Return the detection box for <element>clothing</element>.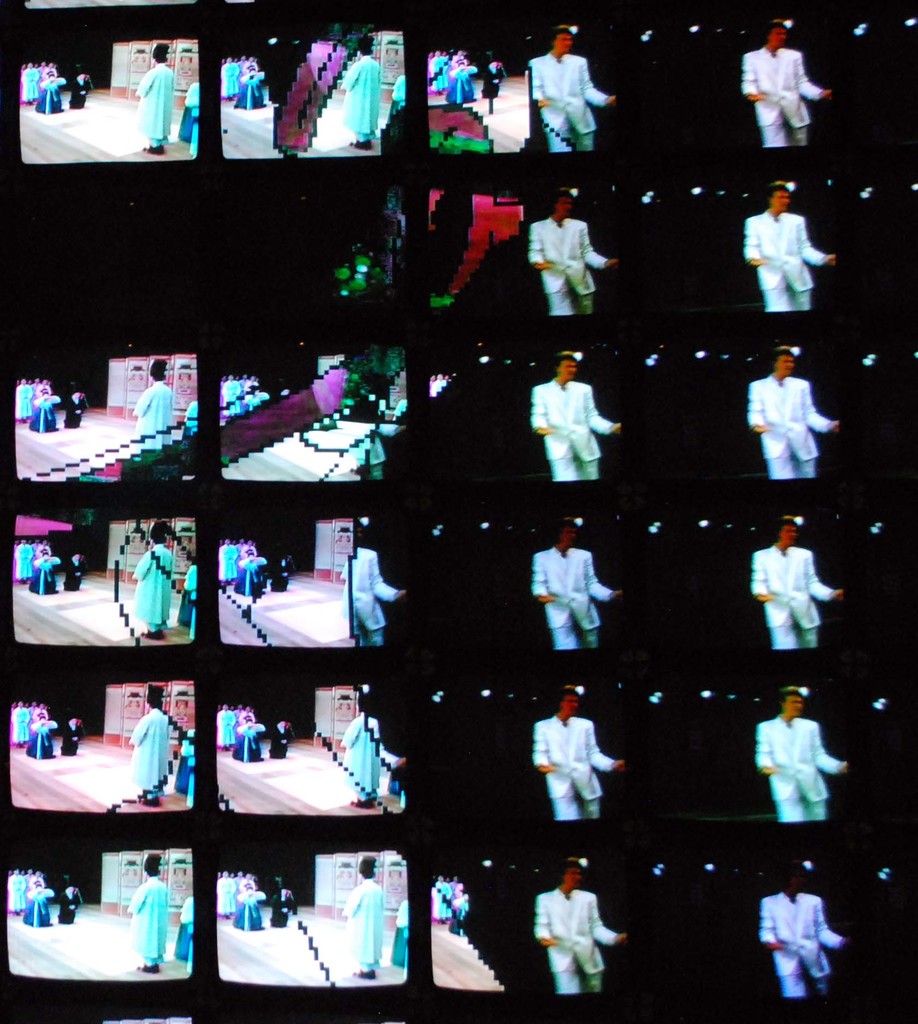
region(534, 380, 612, 483).
